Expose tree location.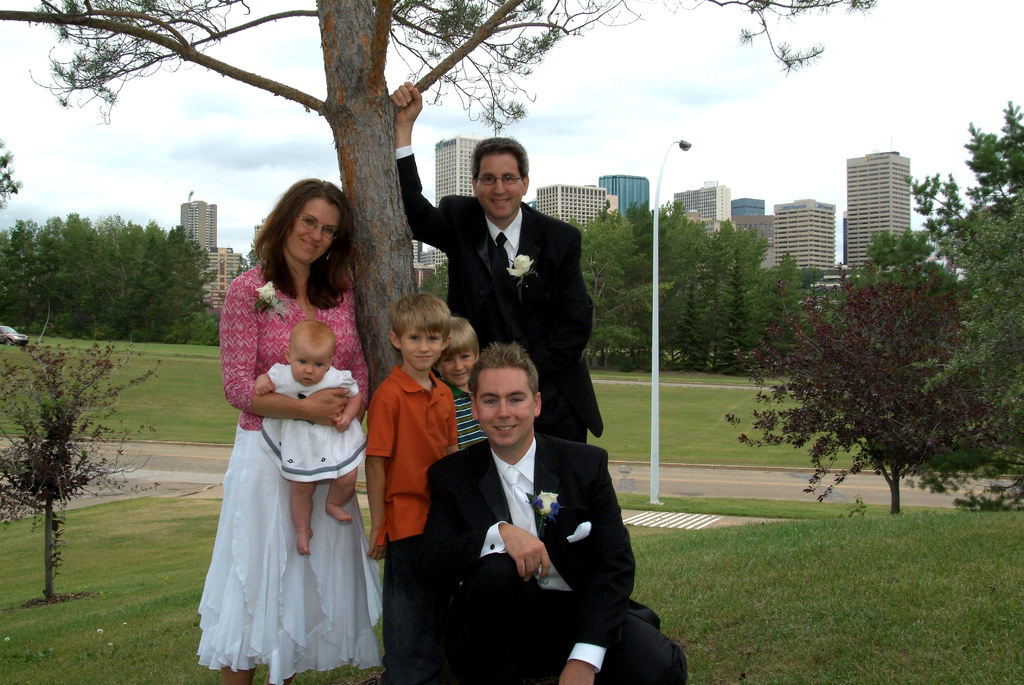
Exposed at <region>0, 135, 24, 209</region>.
